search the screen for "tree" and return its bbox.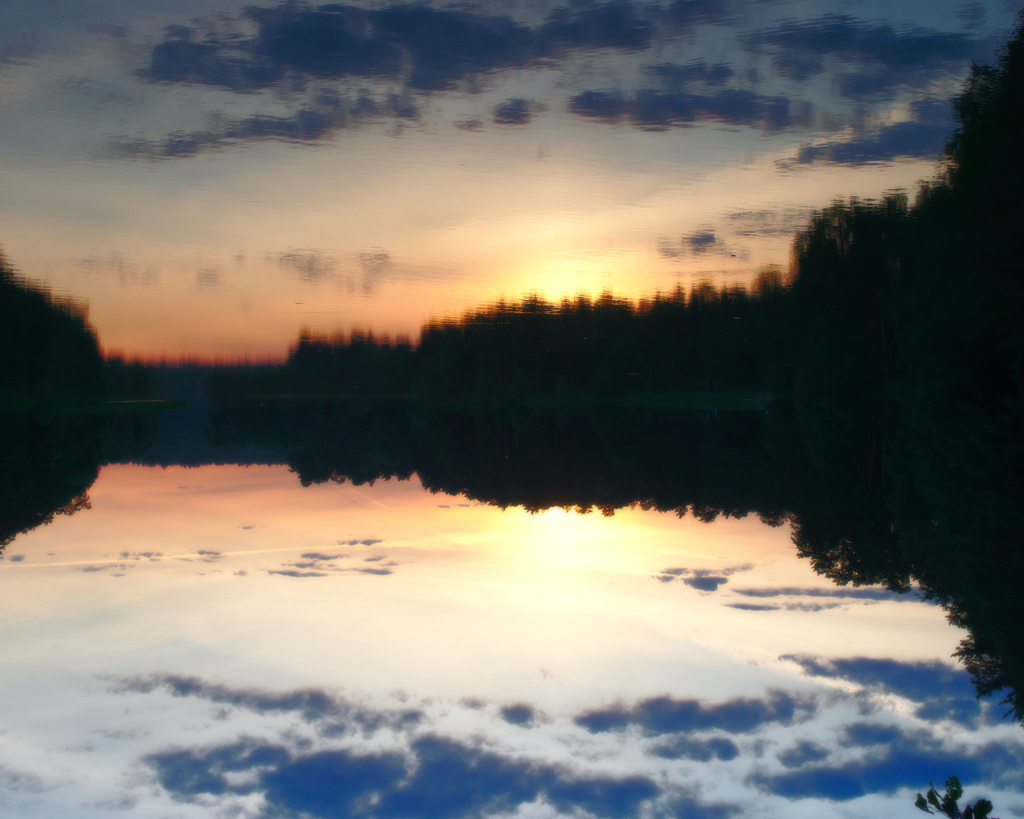
Found: 0, 251, 109, 392.
